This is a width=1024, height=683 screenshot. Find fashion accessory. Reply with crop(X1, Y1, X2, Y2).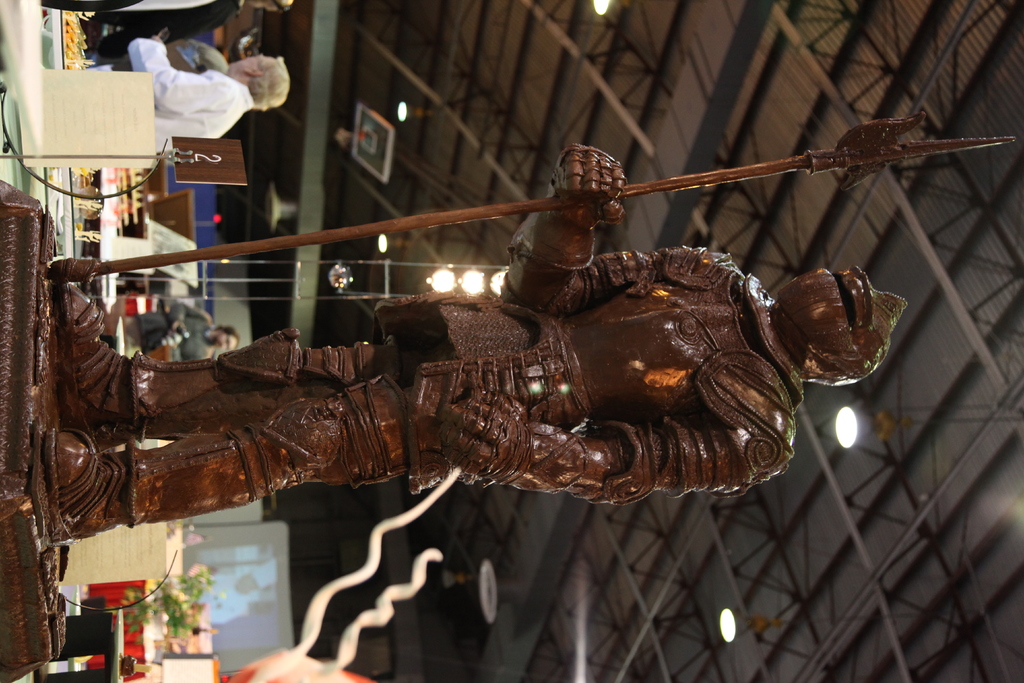
crop(44, 429, 259, 551).
